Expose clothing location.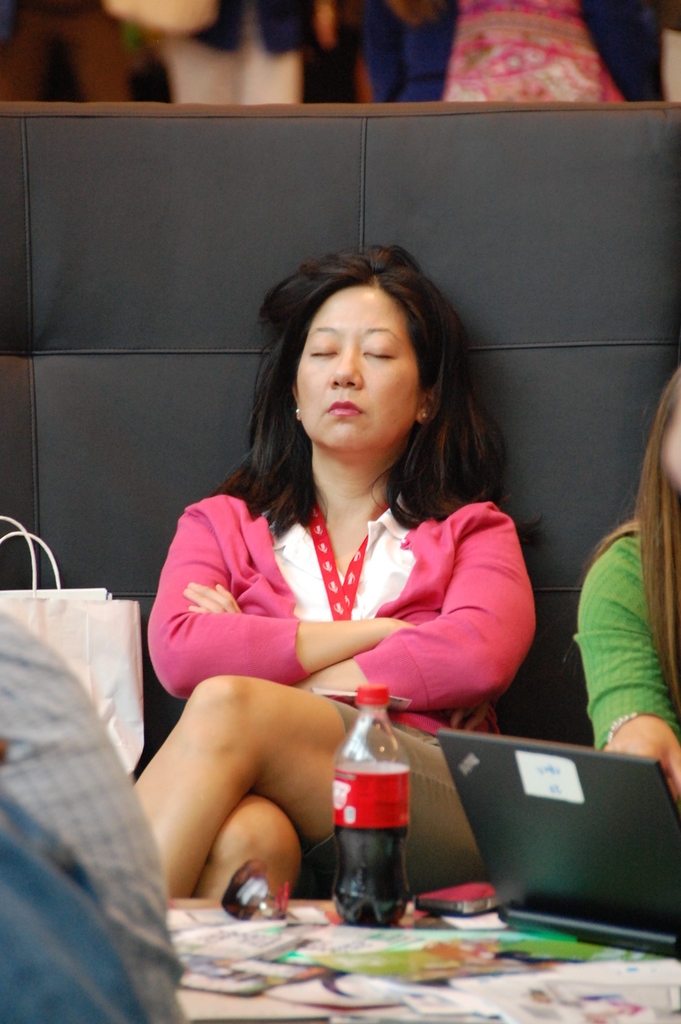
Exposed at (568,518,680,753).
